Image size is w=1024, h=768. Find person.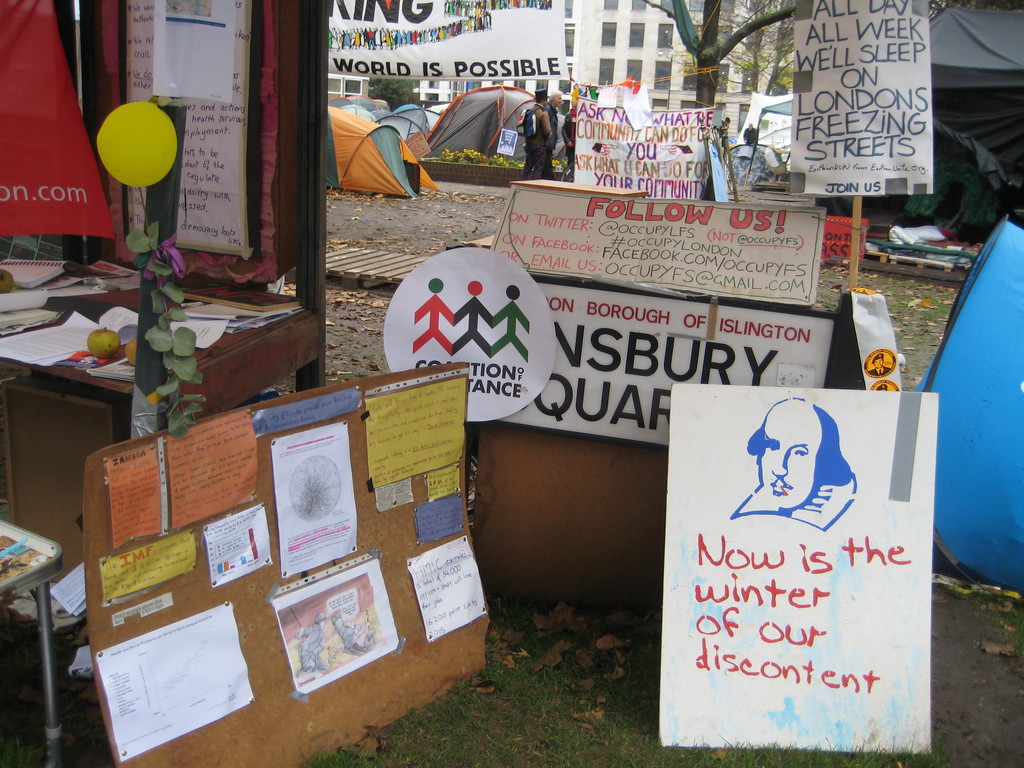
rect(514, 84, 559, 186).
